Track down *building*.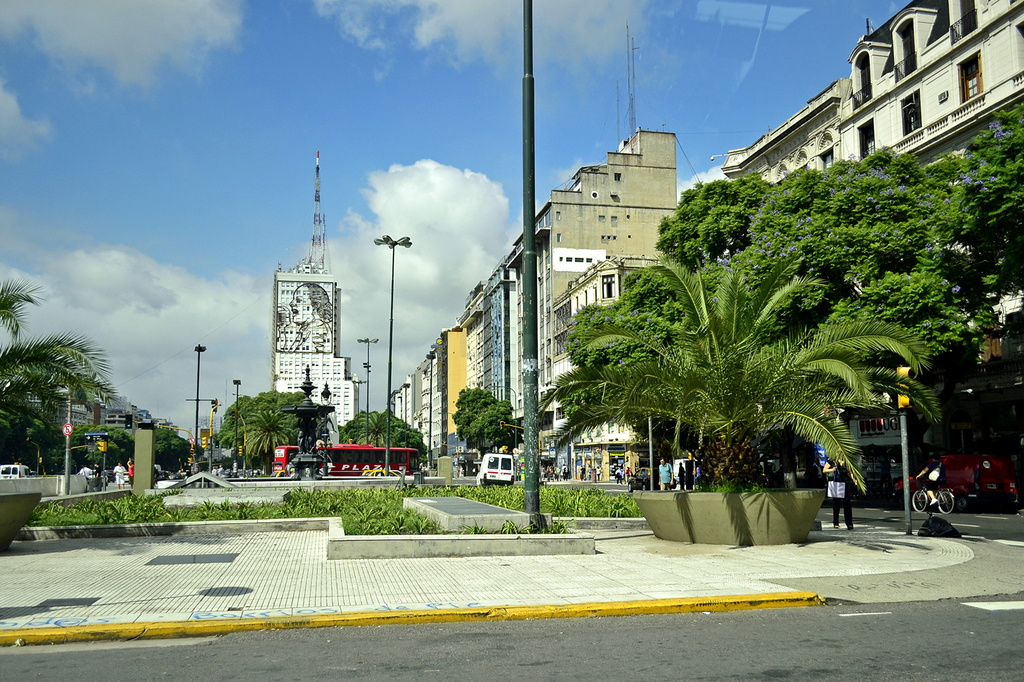
Tracked to crop(720, 0, 1023, 322).
